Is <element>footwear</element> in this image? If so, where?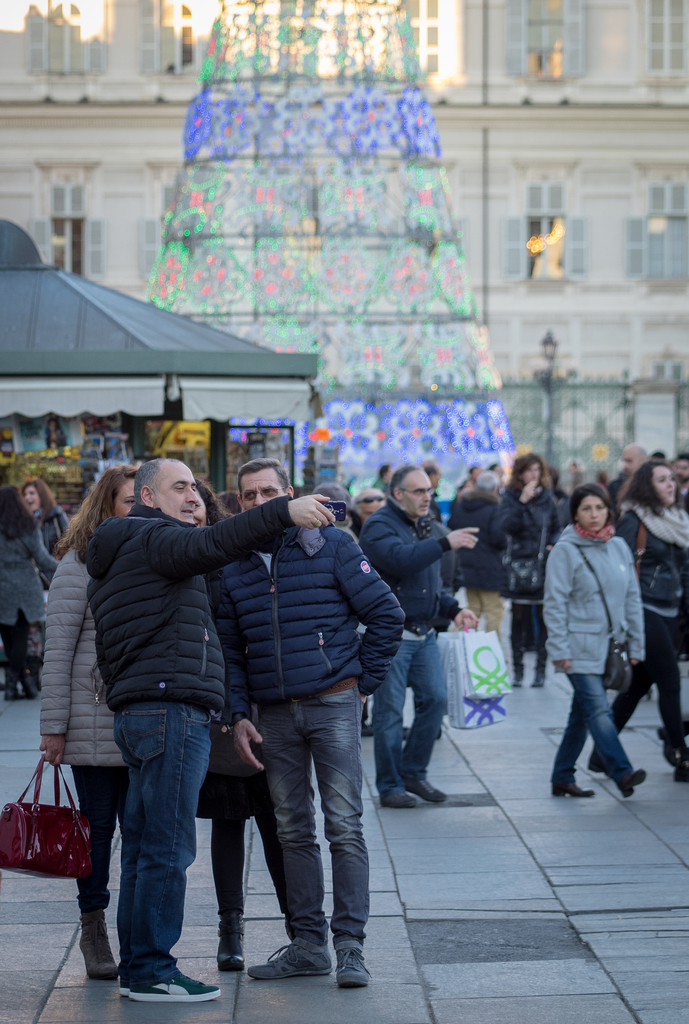
Yes, at {"x1": 248, "y1": 938, "x2": 334, "y2": 980}.
